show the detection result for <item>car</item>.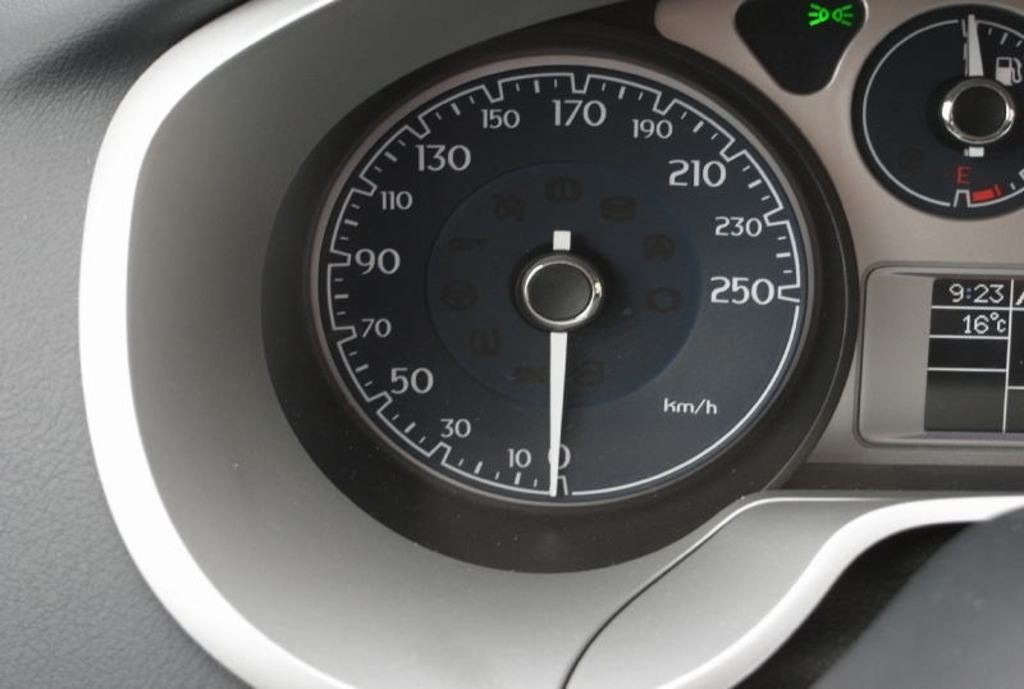
(0, 0, 1023, 688).
